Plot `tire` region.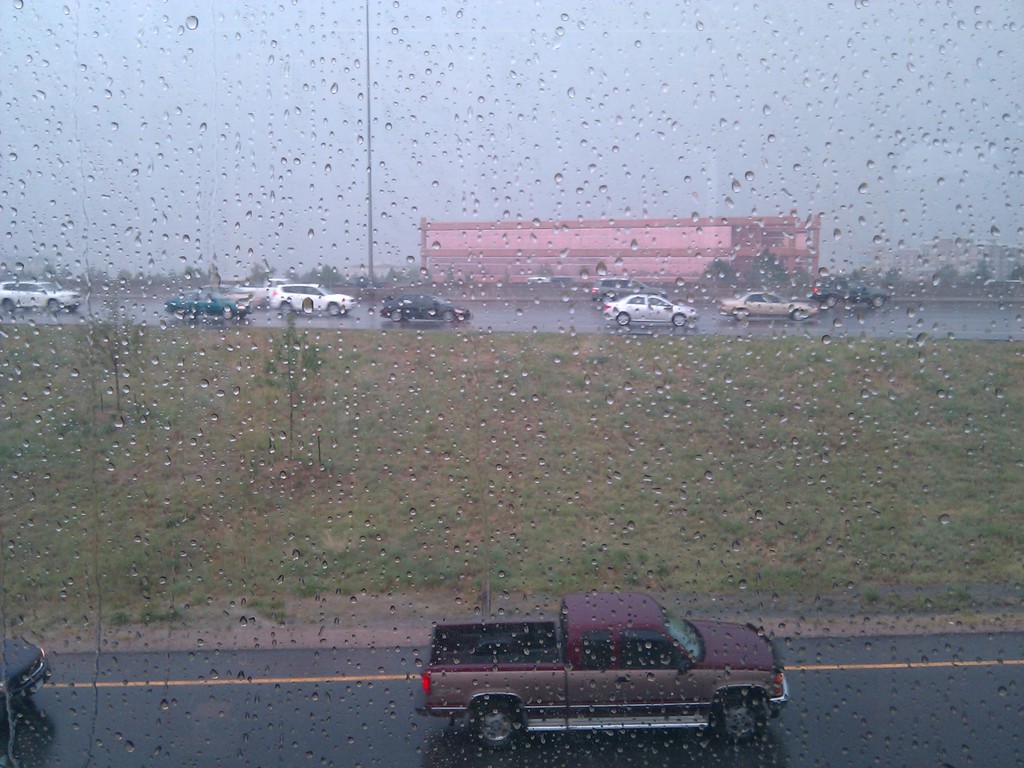
Plotted at x1=324 y1=301 x2=342 y2=316.
